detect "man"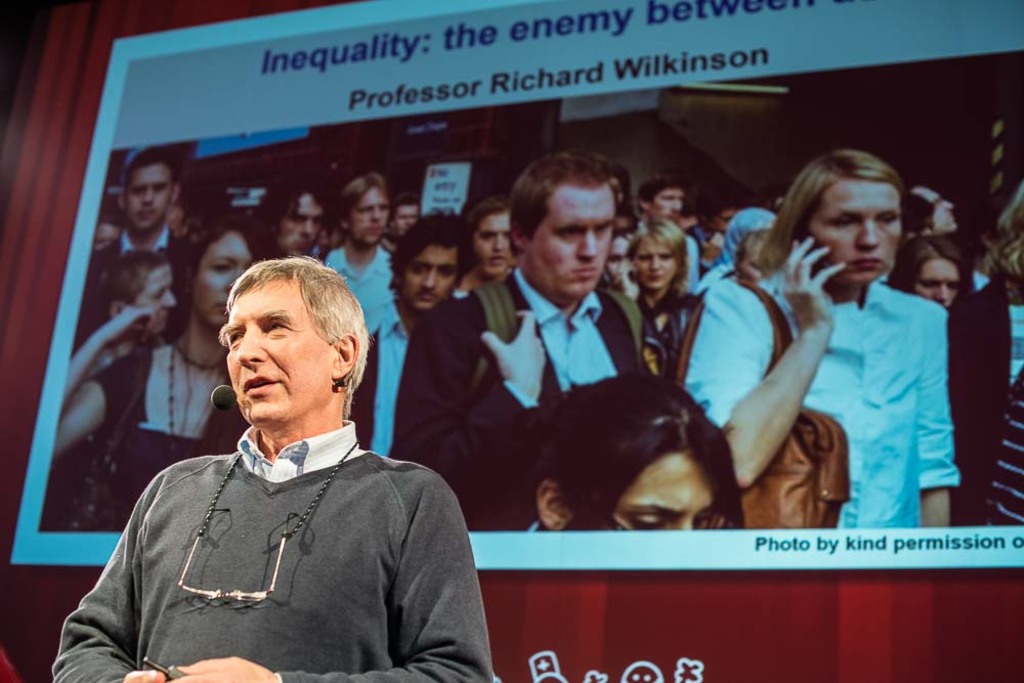
bbox=(468, 197, 513, 278)
